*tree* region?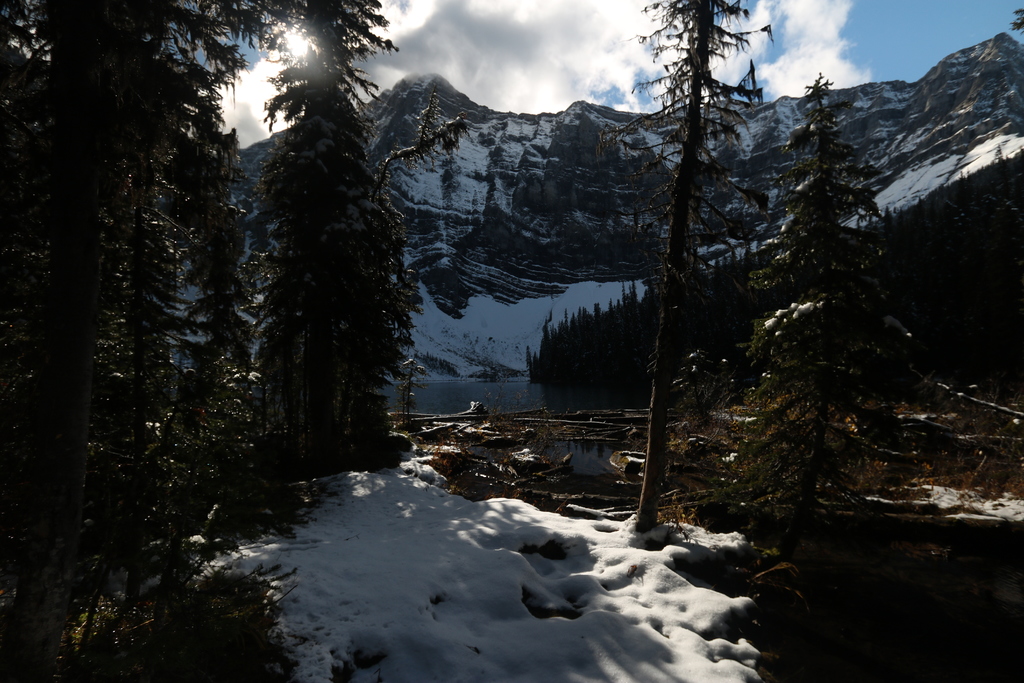
214 56 431 481
